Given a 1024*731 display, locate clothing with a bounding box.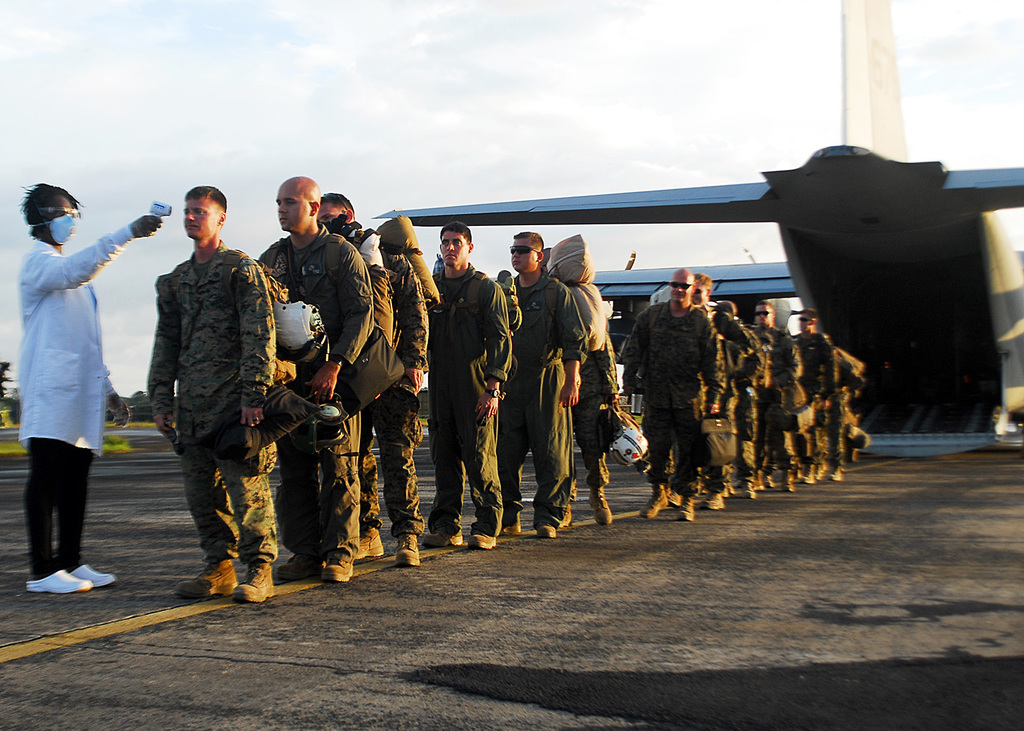
Located: box=[354, 232, 427, 535].
